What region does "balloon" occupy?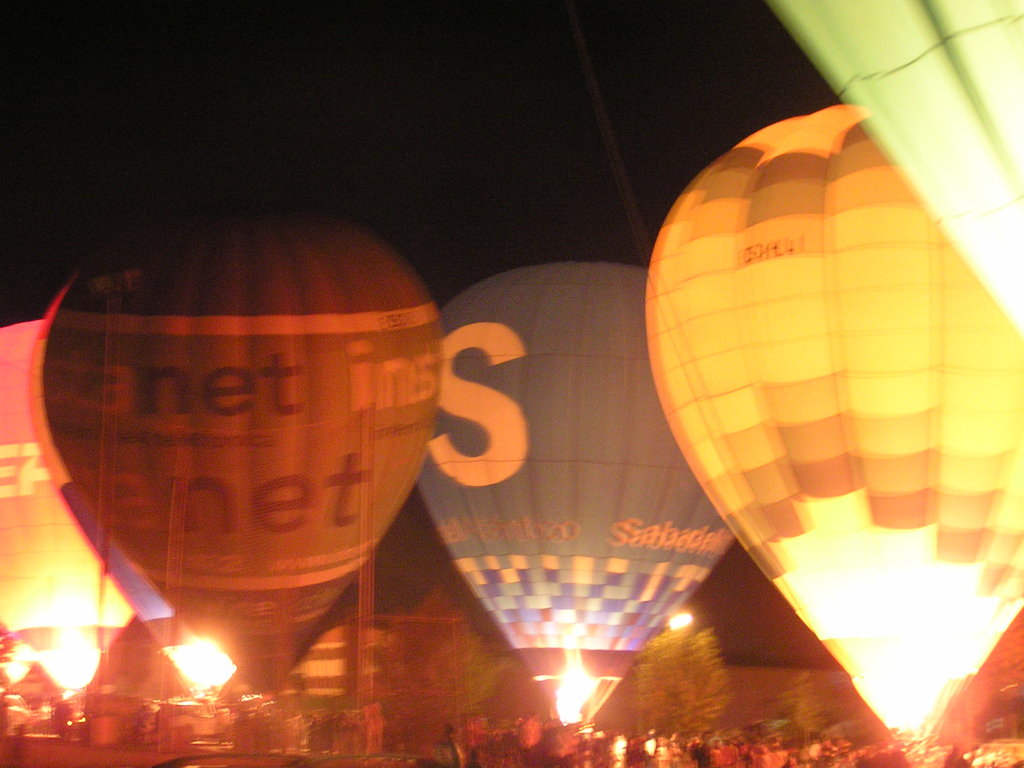
pyautogui.locateOnScreen(413, 265, 738, 728).
